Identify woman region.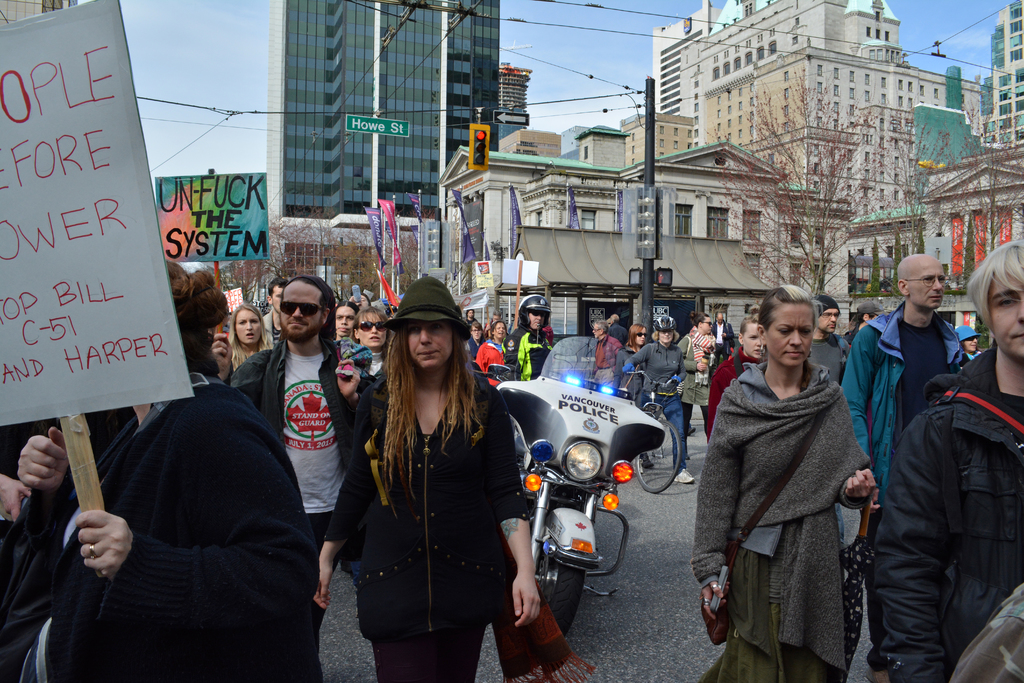
Region: x1=951, y1=324, x2=979, y2=357.
